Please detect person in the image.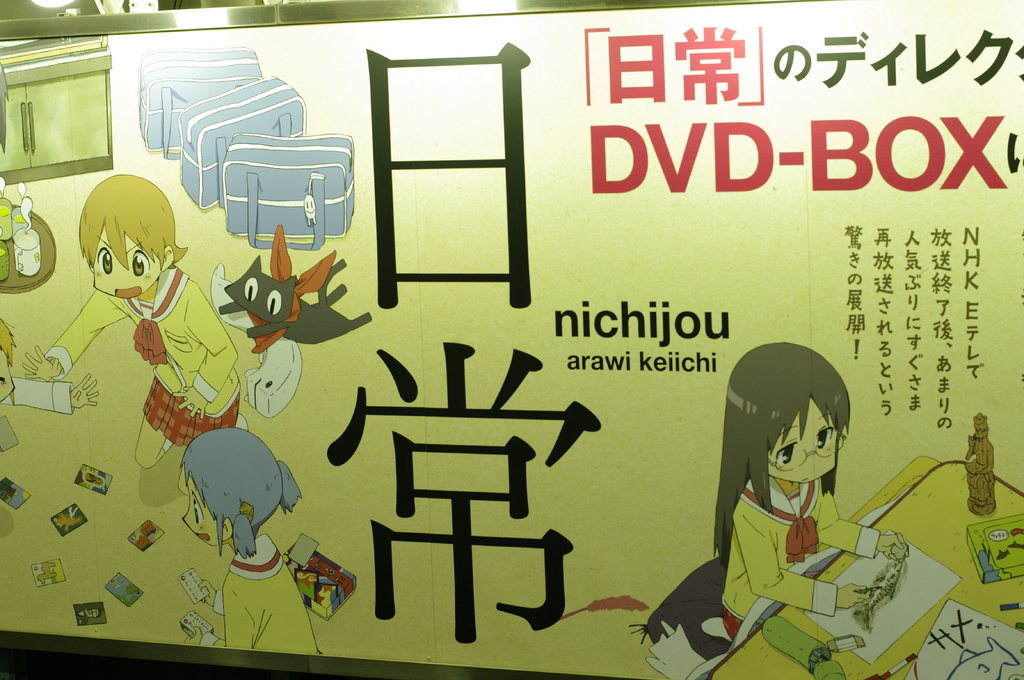
{"left": 0, "top": 316, "right": 99, "bottom": 416}.
